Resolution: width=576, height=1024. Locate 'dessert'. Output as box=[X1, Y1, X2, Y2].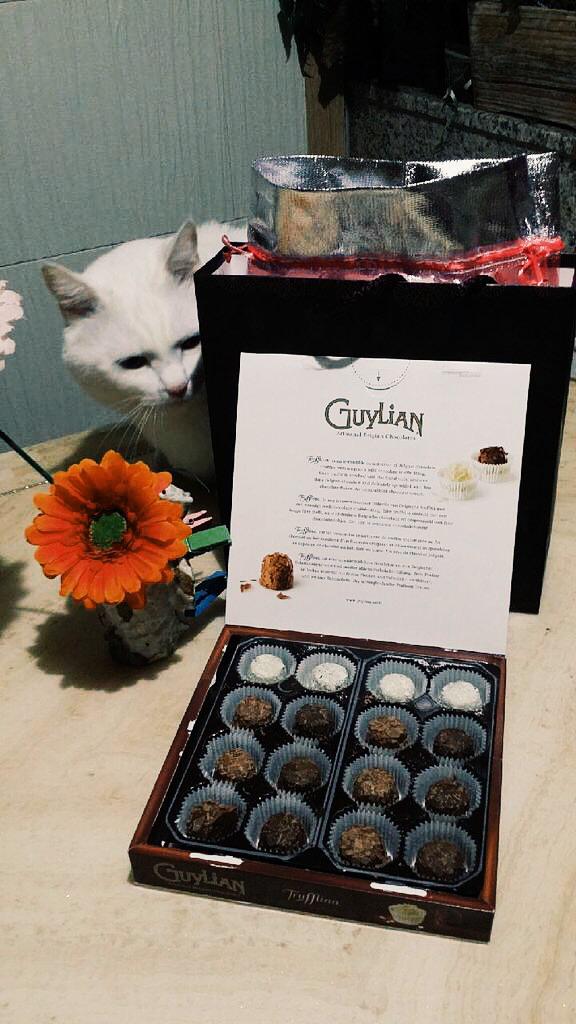
box=[411, 838, 465, 880].
